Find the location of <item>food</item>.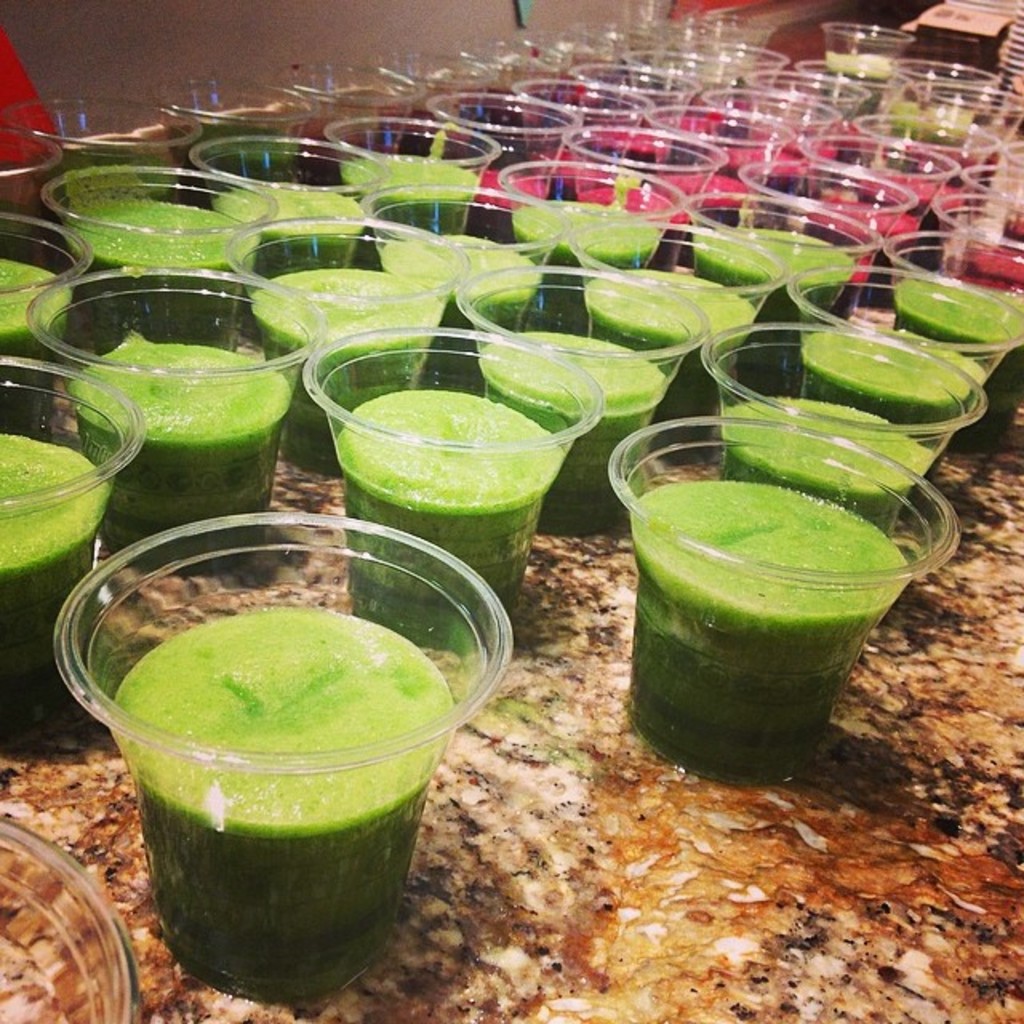
Location: [200, 178, 360, 230].
